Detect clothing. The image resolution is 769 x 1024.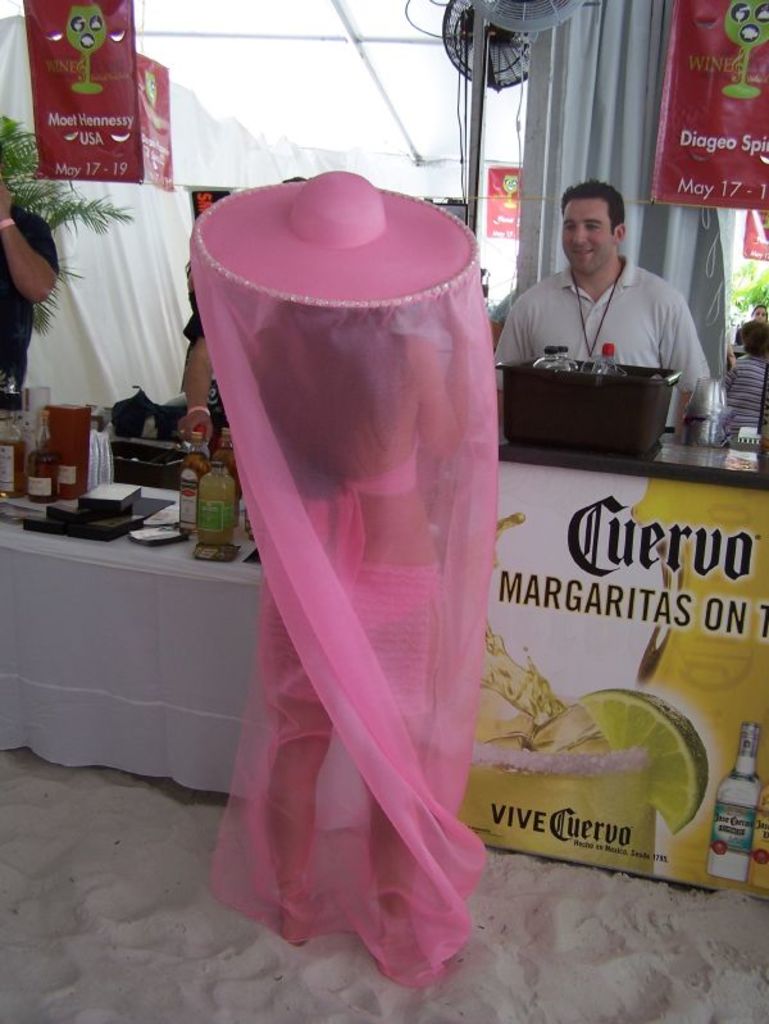
select_region(492, 250, 716, 427).
